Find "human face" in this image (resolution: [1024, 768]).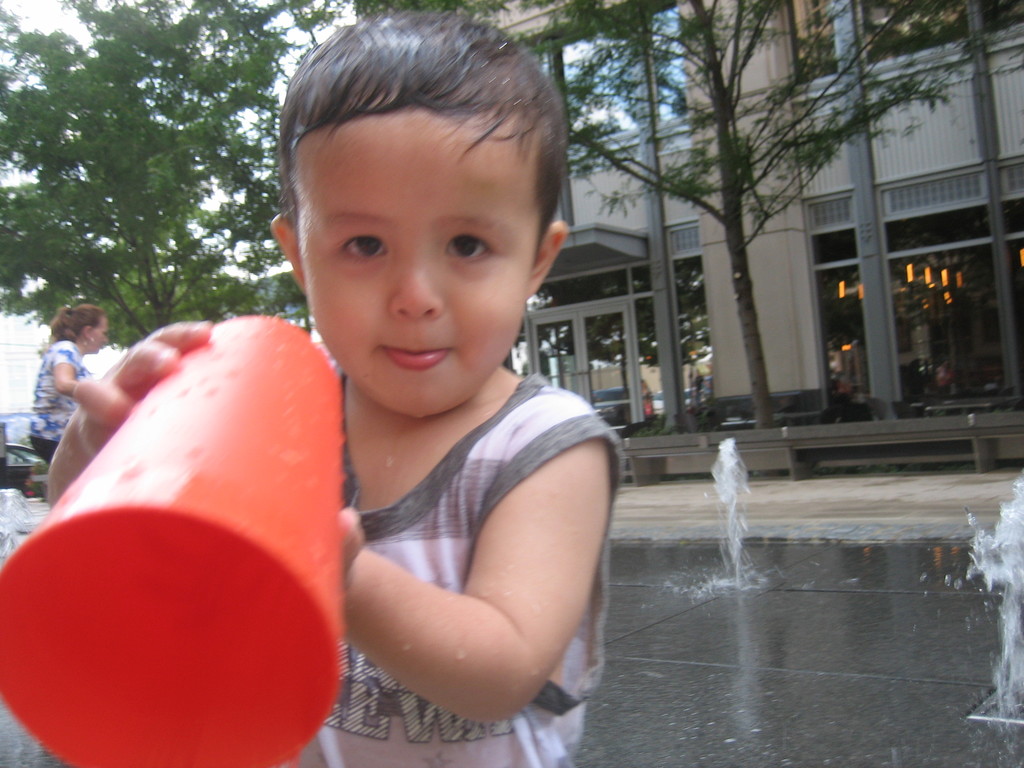
bbox=[90, 315, 108, 352].
